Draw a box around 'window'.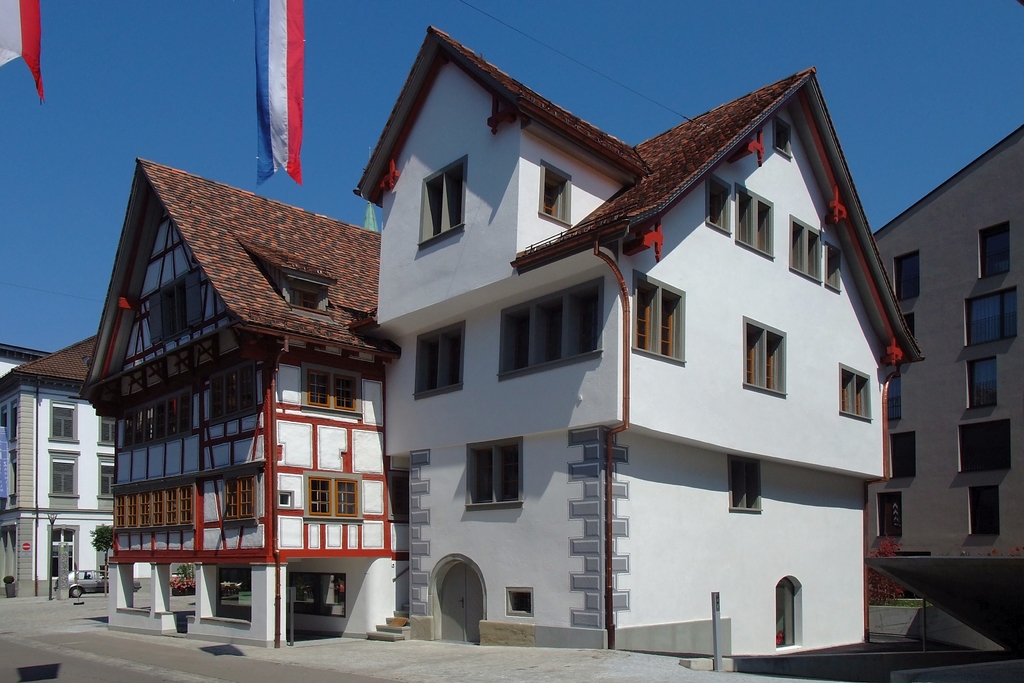
rect(788, 211, 830, 285).
